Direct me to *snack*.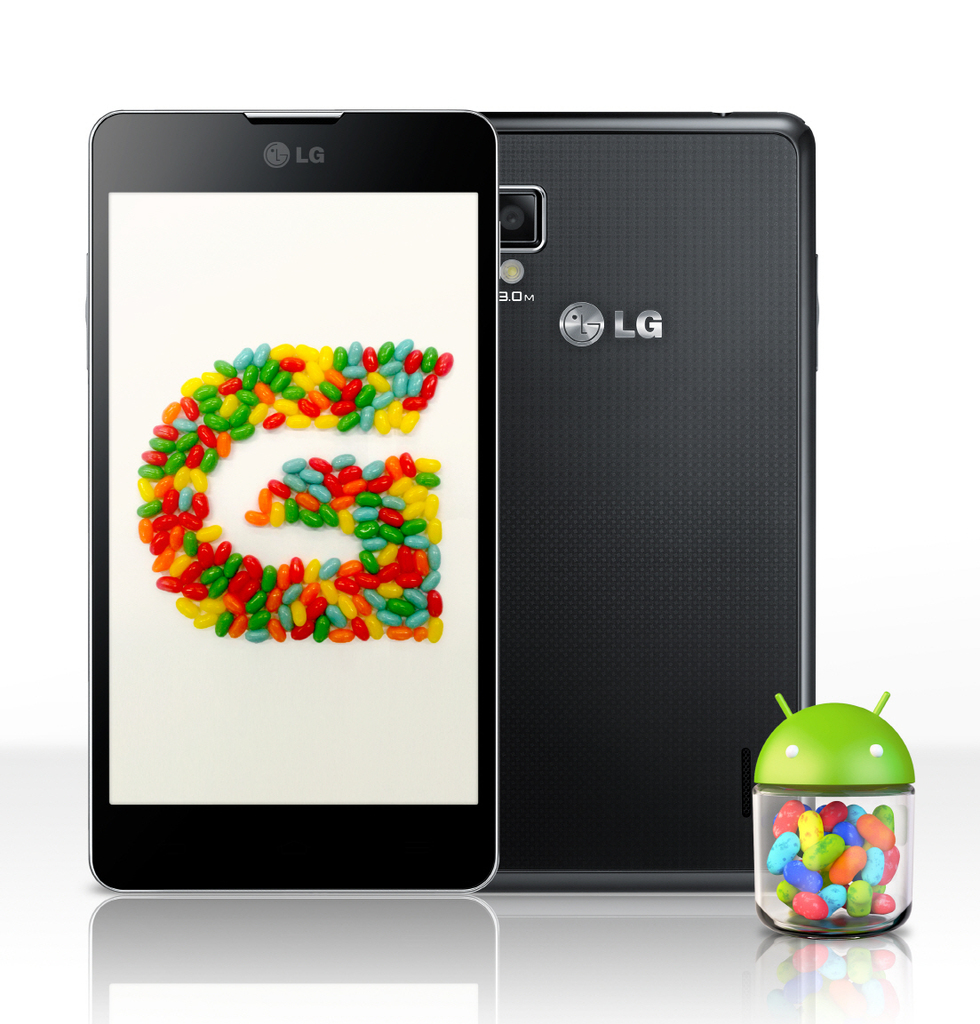
Direction: locate(130, 350, 473, 654).
